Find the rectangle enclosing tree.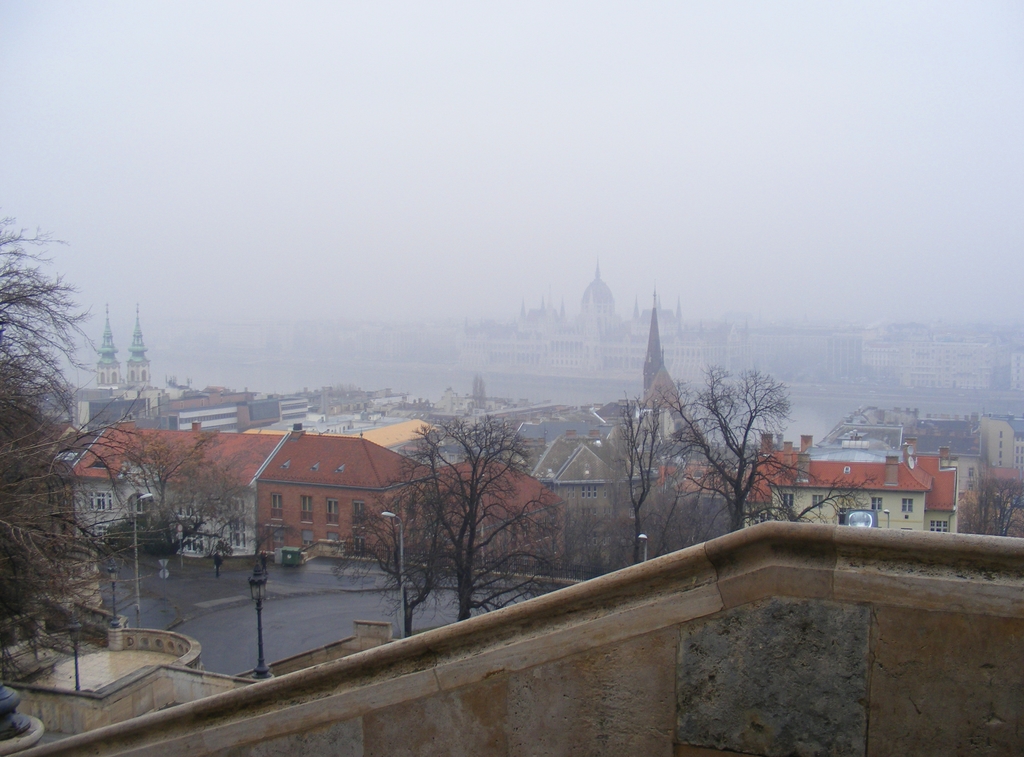
rect(75, 404, 301, 559).
